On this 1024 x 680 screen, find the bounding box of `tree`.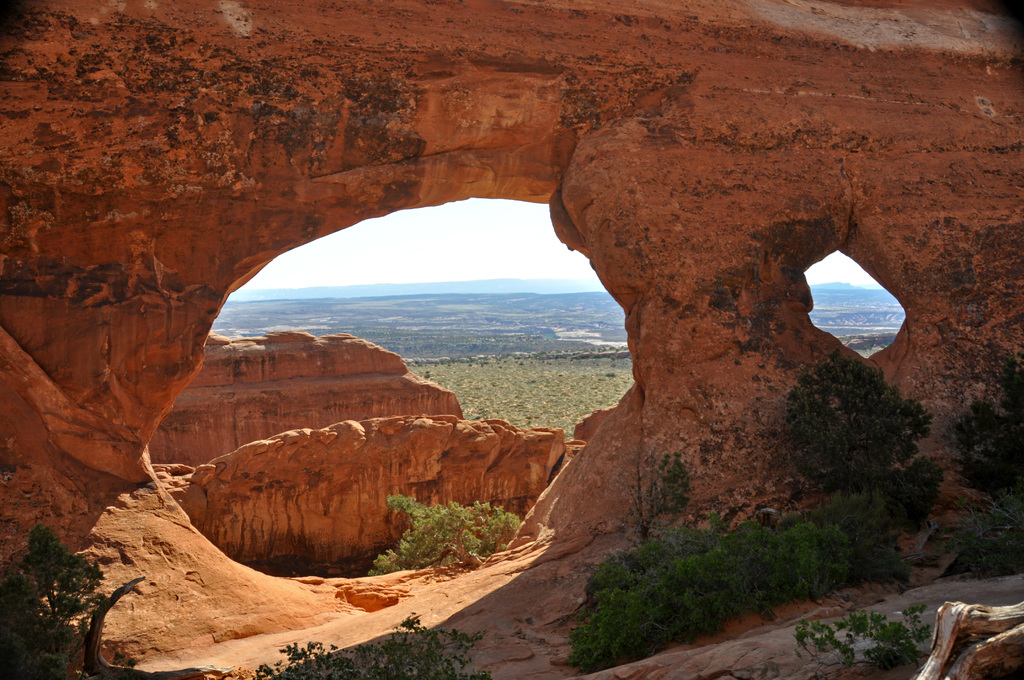
Bounding box: bbox(0, 534, 109, 679).
